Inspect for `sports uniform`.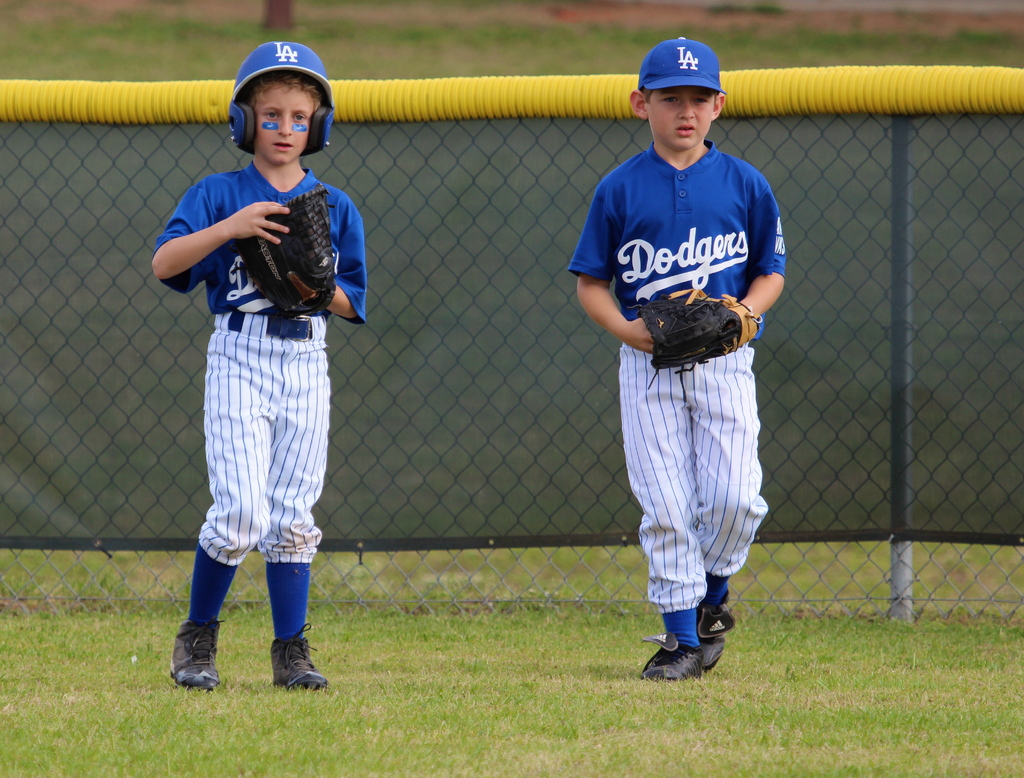
Inspection: (left=572, top=15, right=806, bottom=731).
